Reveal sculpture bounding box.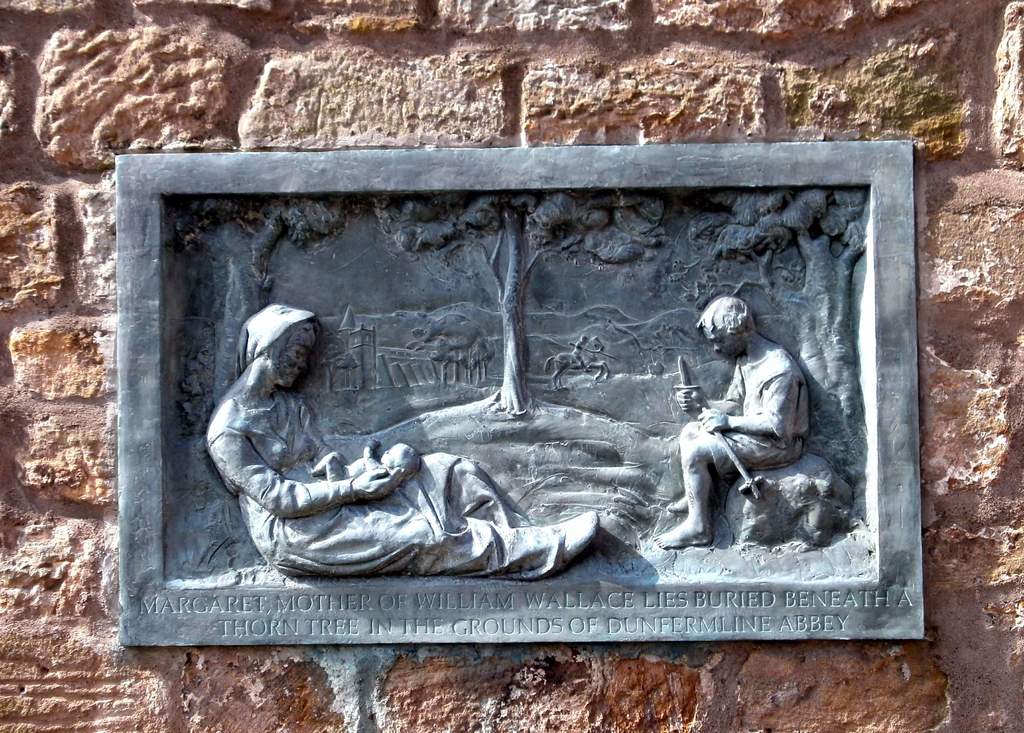
Revealed: crop(200, 303, 602, 575).
